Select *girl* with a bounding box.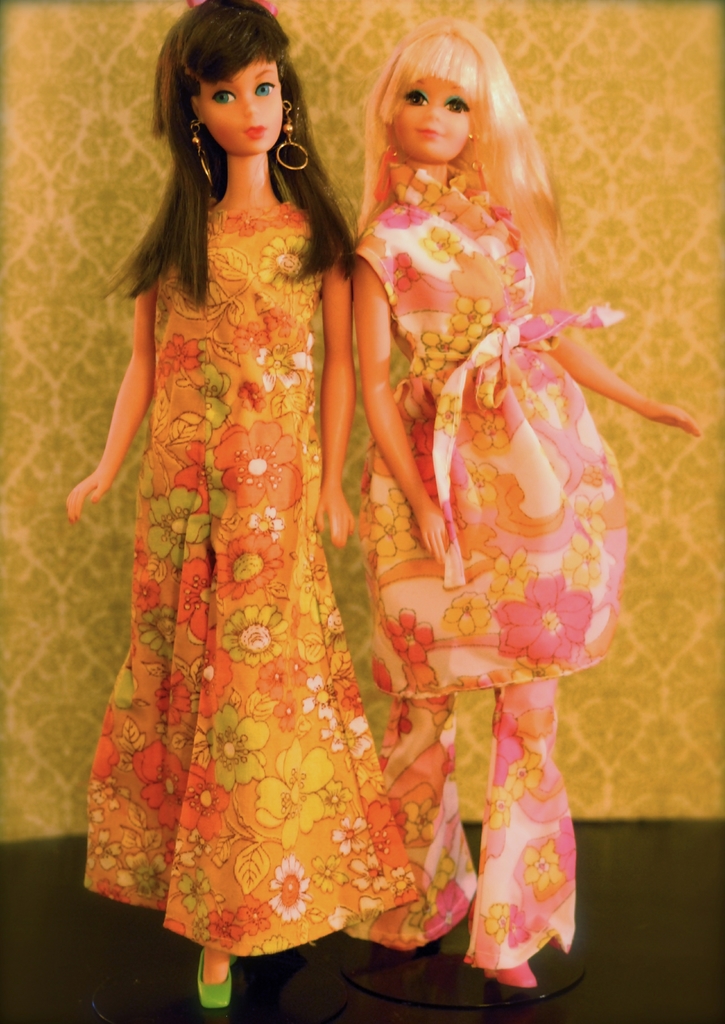
(66, 0, 416, 1004).
